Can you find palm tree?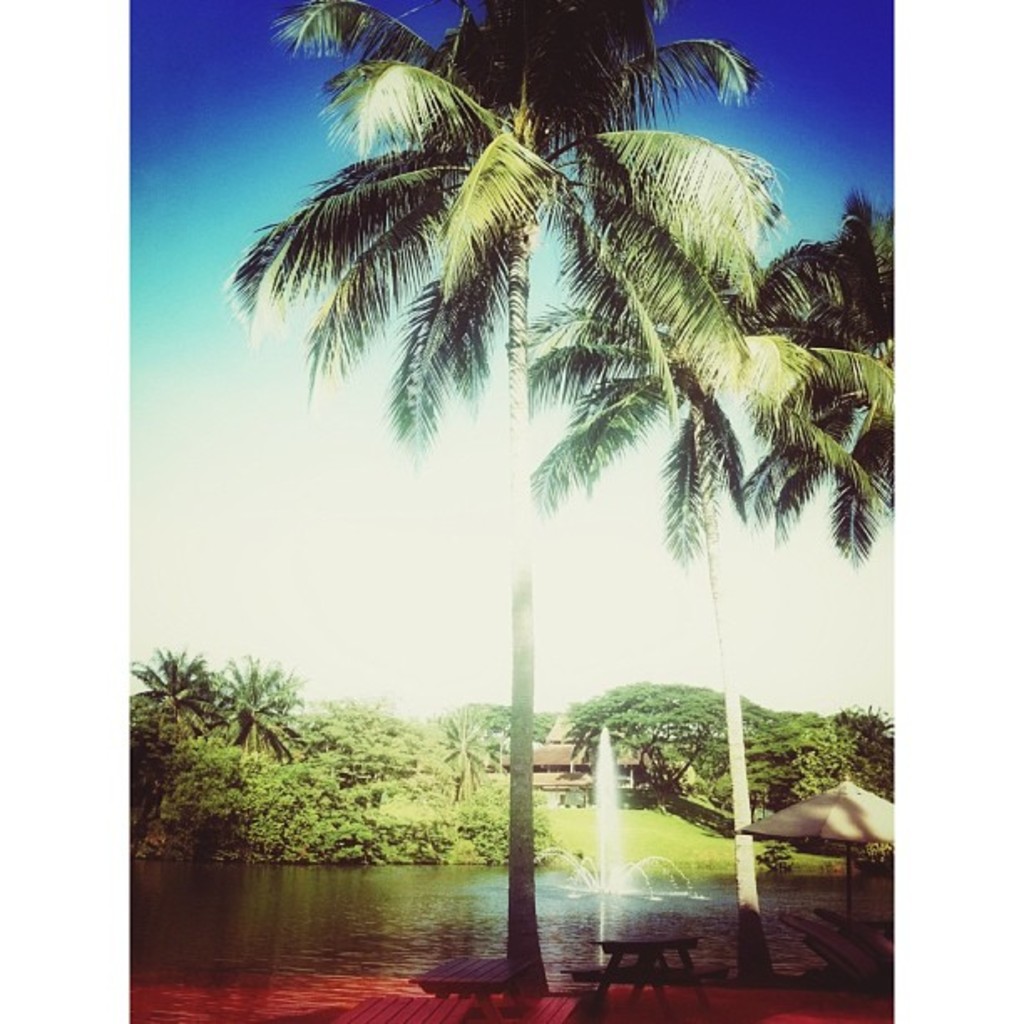
Yes, bounding box: 248, 57, 837, 940.
